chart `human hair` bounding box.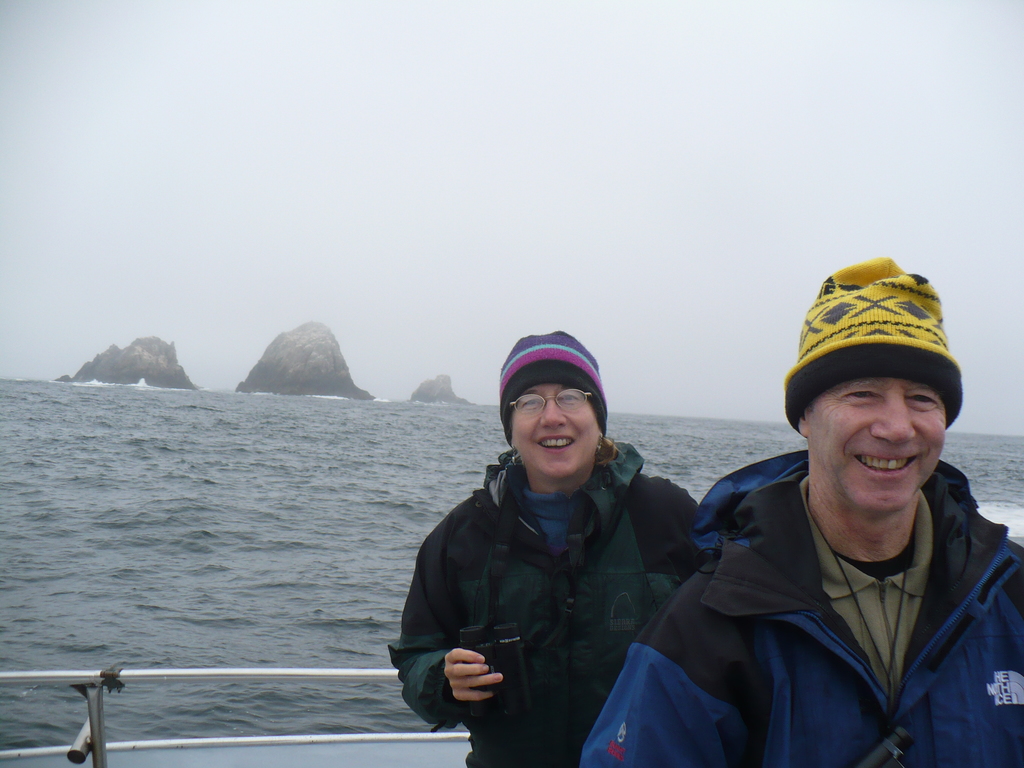
Charted: <bbox>593, 435, 620, 469</bbox>.
